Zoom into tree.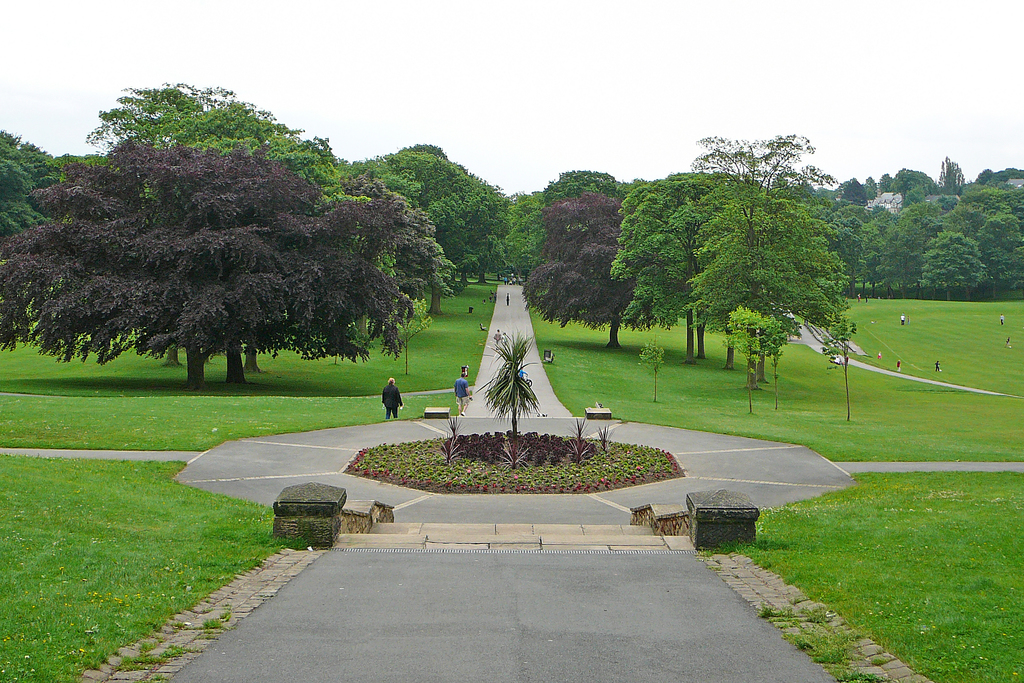
Zoom target: 721, 294, 772, 411.
